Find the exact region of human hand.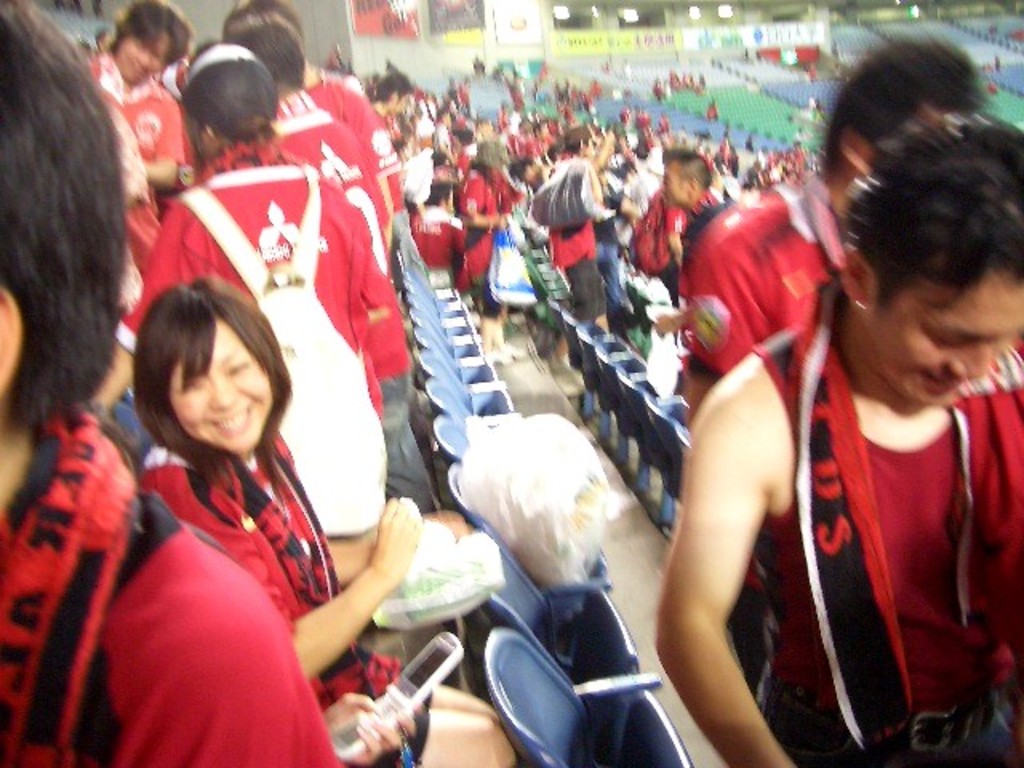
Exact region: left=654, top=310, right=675, bottom=339.
